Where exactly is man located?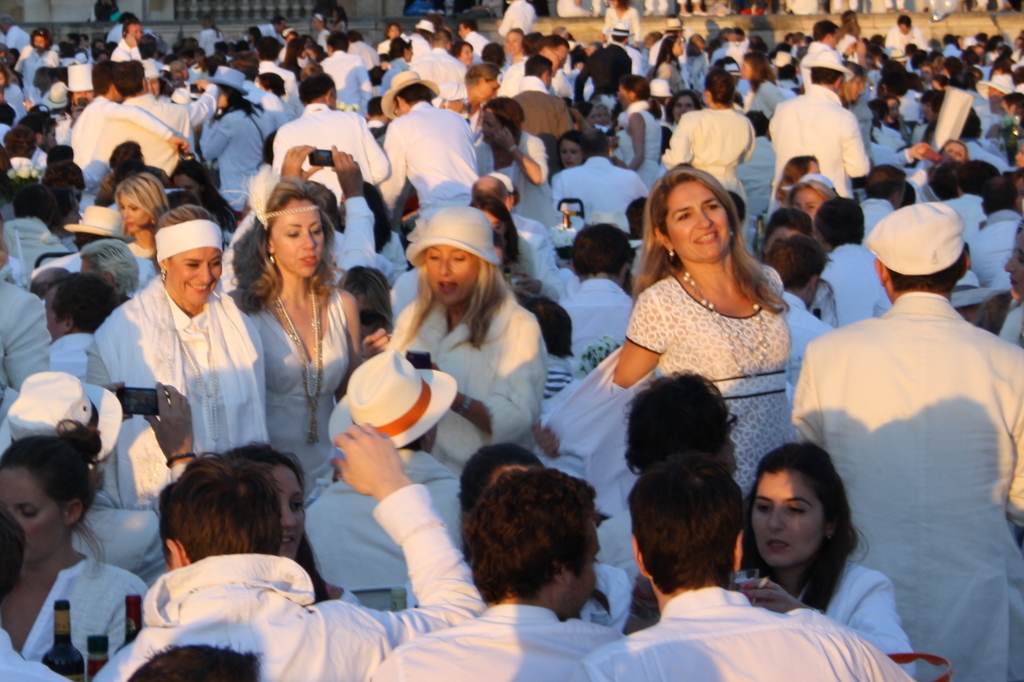
Its bounding box is x1=785, y1=186, x2=1012, y2=650.
